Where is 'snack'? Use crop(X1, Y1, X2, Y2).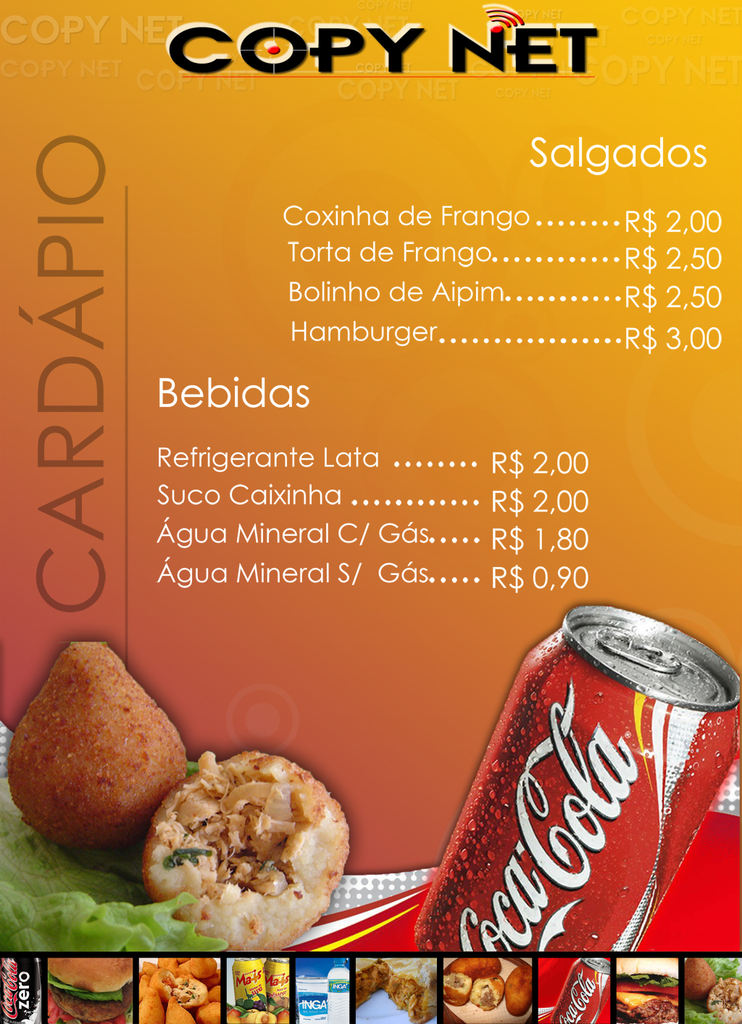
crop(145, 752, 349, 952).
